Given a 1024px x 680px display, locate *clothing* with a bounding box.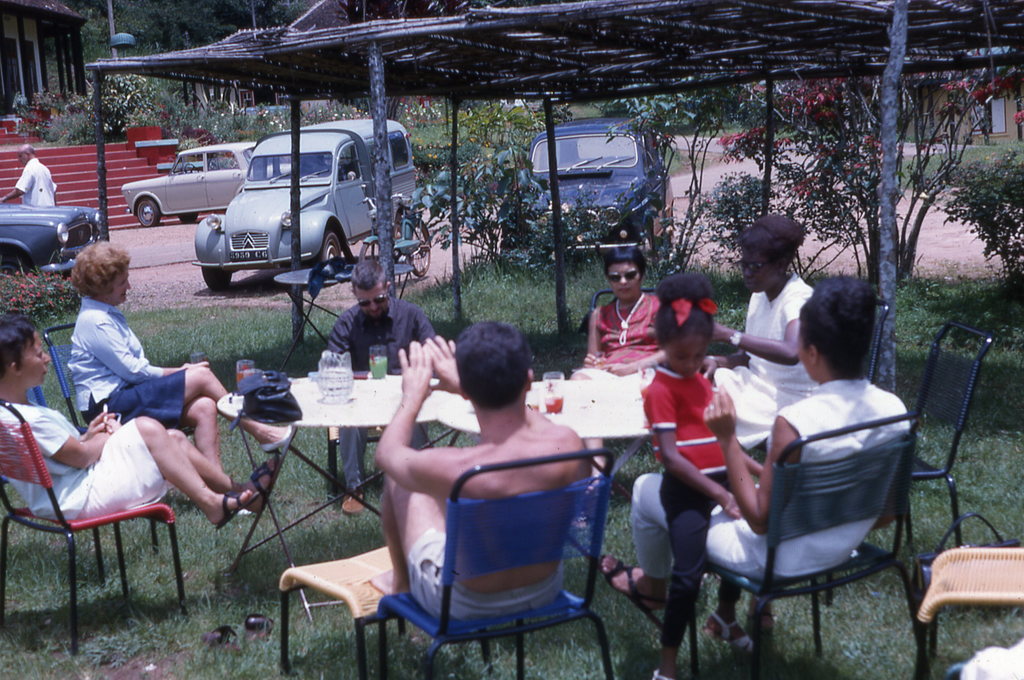
Located: <bbox>739, 271, 819, 380</bbox>.
